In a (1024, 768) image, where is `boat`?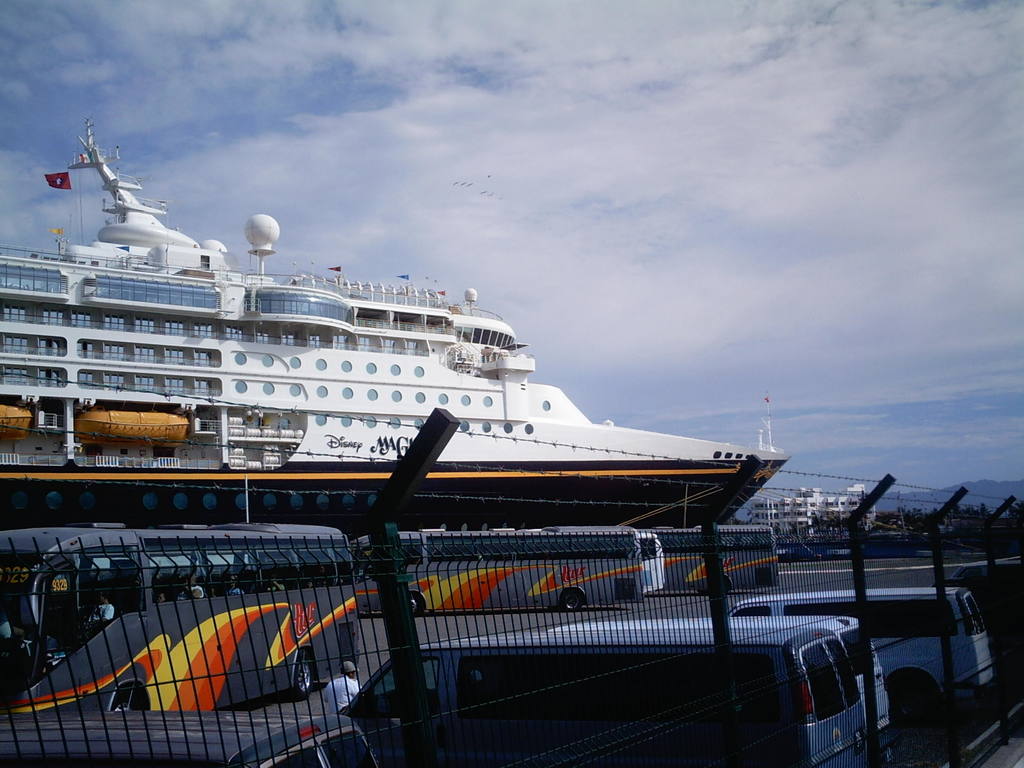
(left=15, top=167, right=787, bottom=615).
